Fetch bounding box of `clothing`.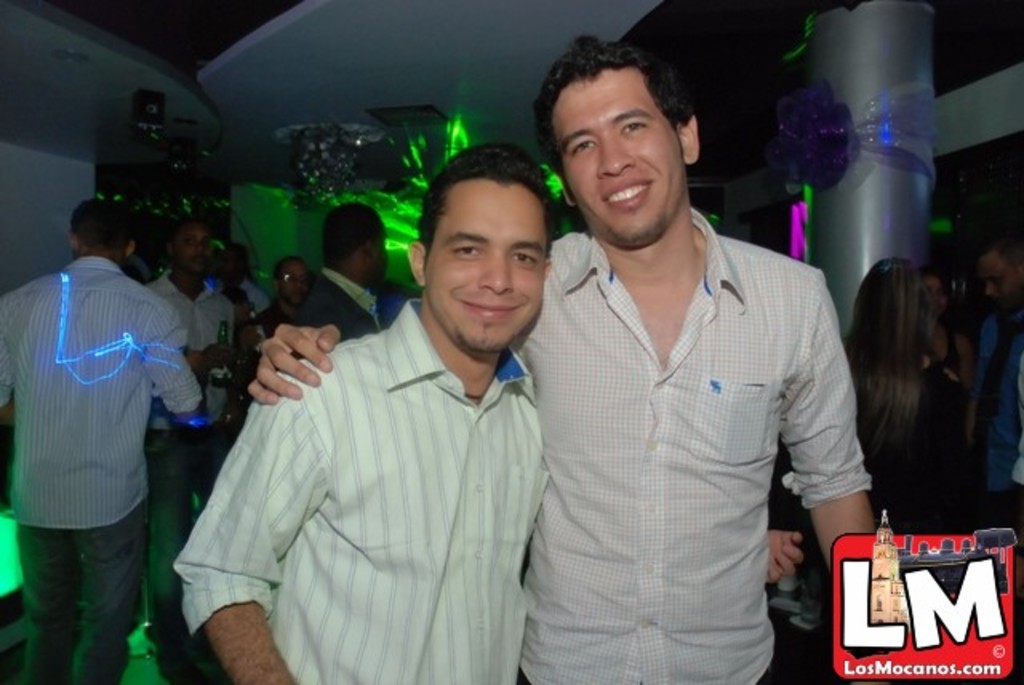
Bbox: left=291, top=258, right=374, bottom=339.
